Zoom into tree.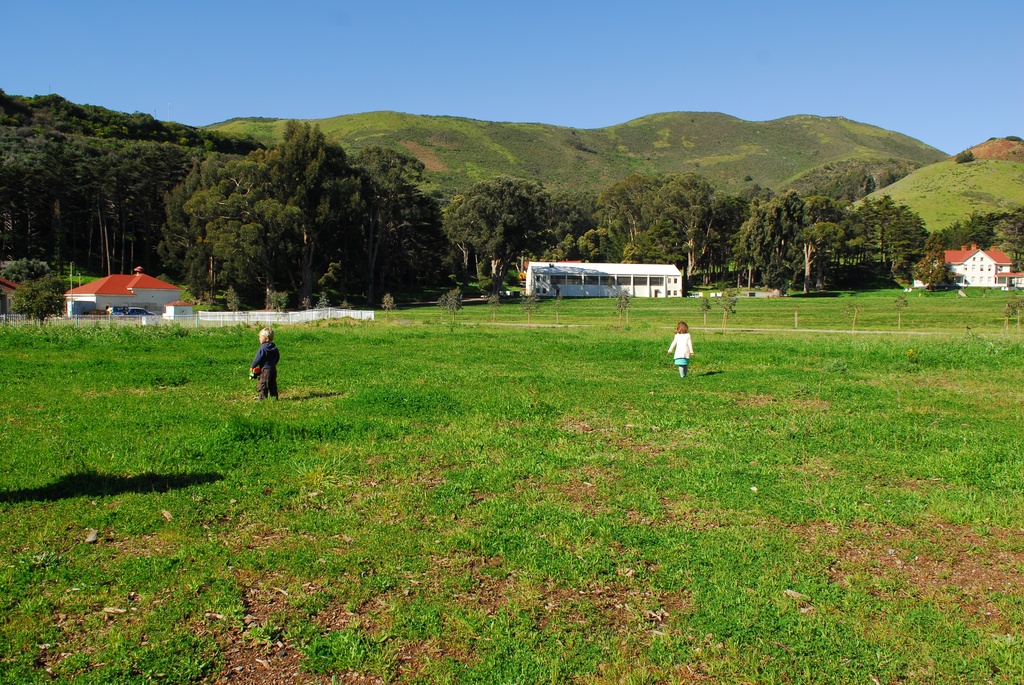
Zoom target: bbox=[985, 203, 1023, 320].
